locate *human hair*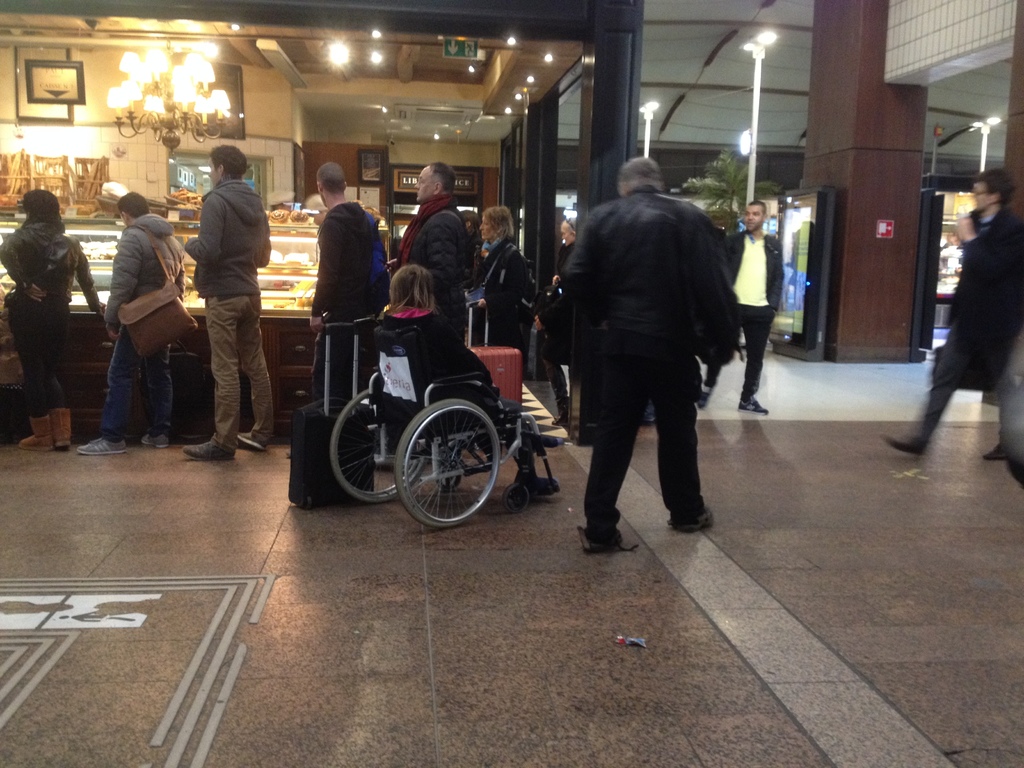
bbox(429, 159, 459, 195)
